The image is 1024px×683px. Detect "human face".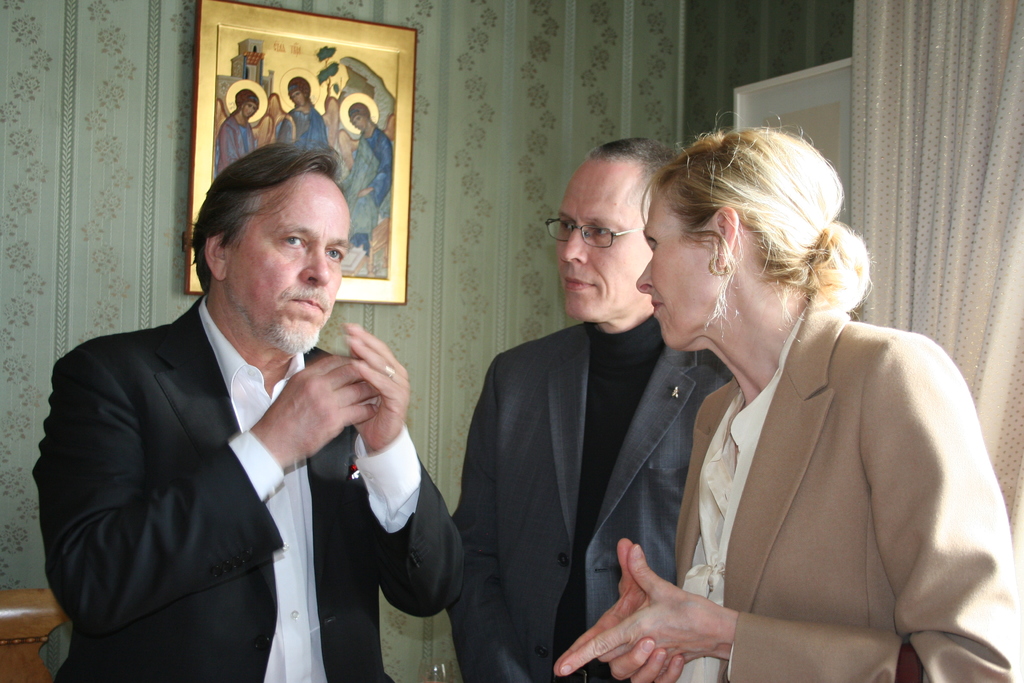
Detection: [556,163,647,318].
